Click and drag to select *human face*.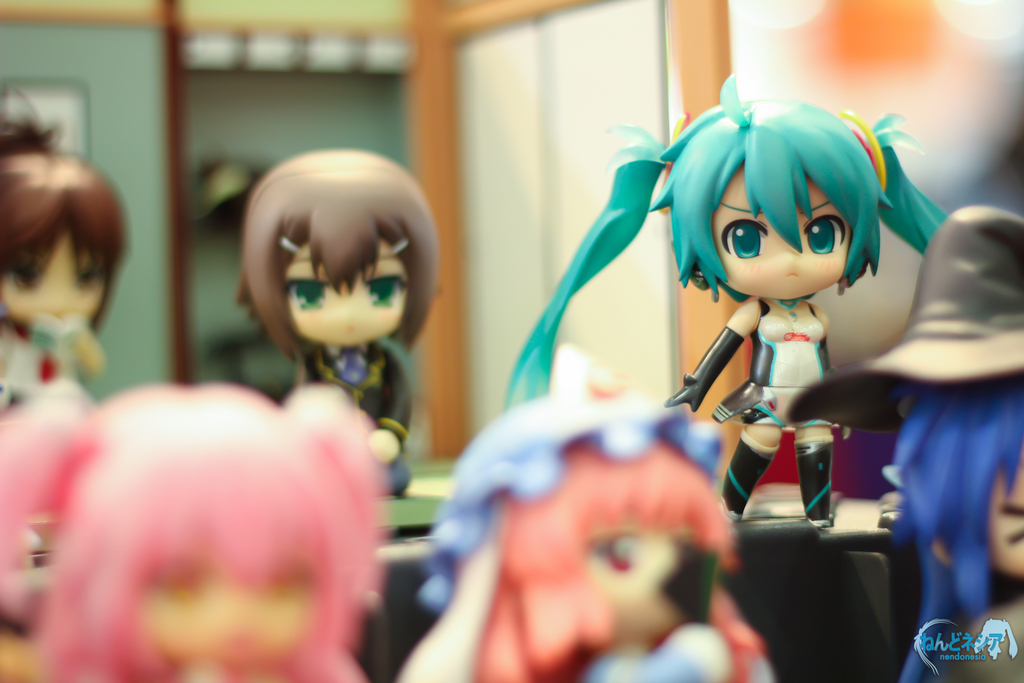
Selection: select_region(283, 241, 413, 346).
